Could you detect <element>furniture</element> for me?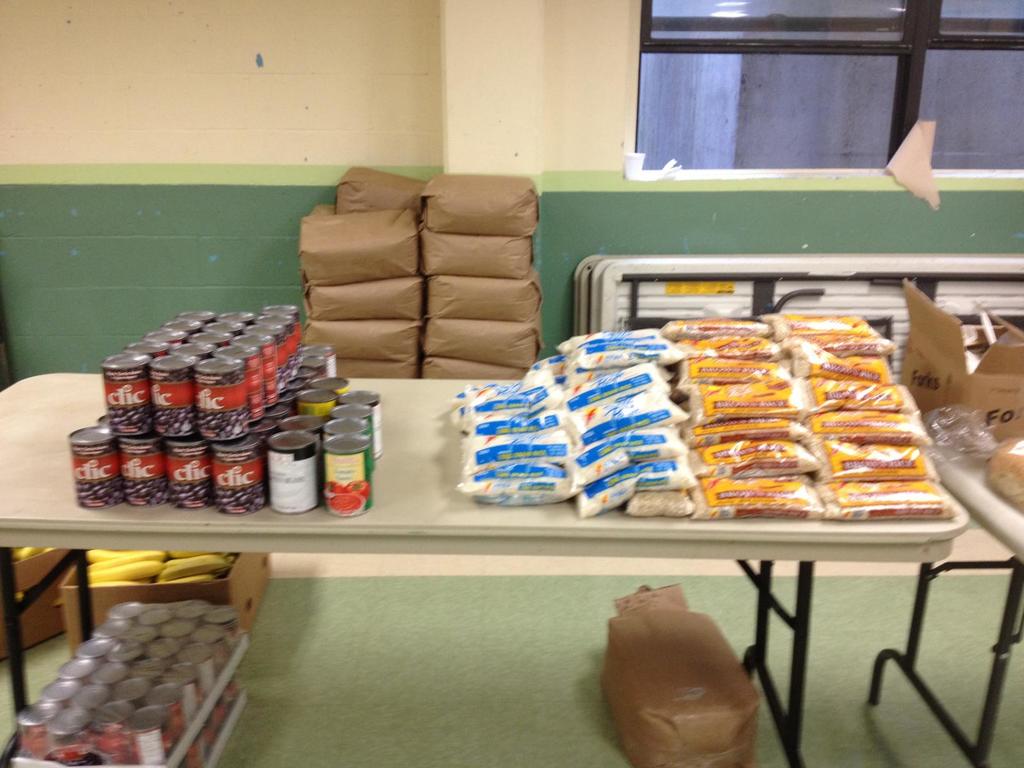
Detection result: bbox=[865, 437, 1023, 767].
